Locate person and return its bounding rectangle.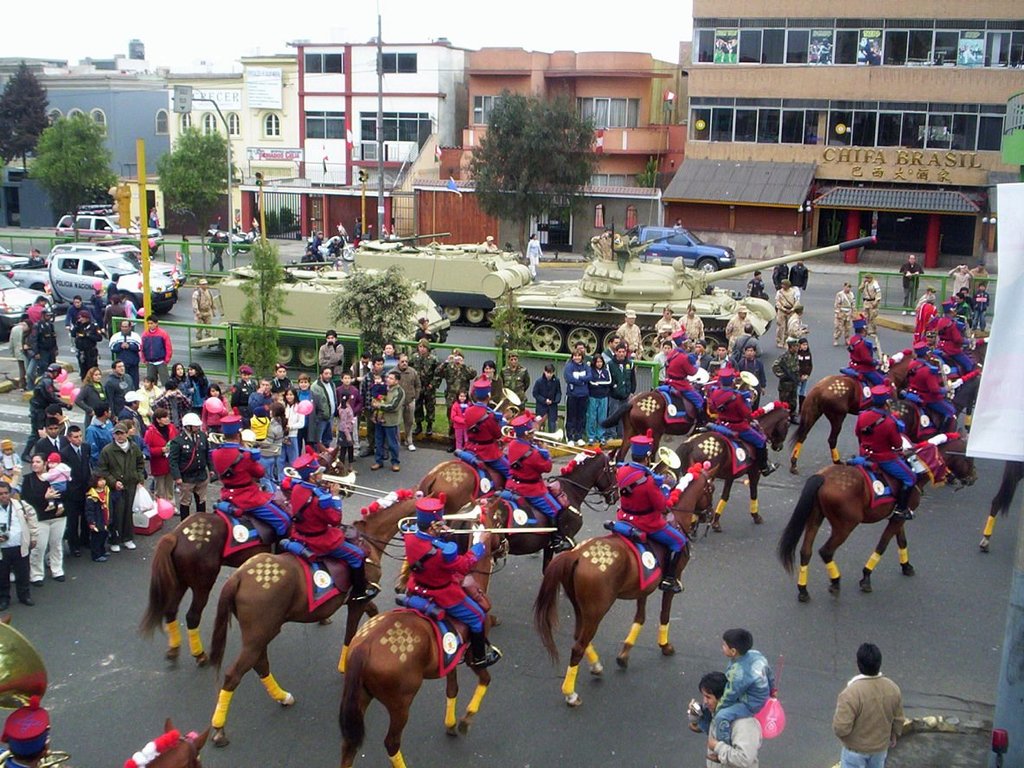
746, 268, 766, 296.
